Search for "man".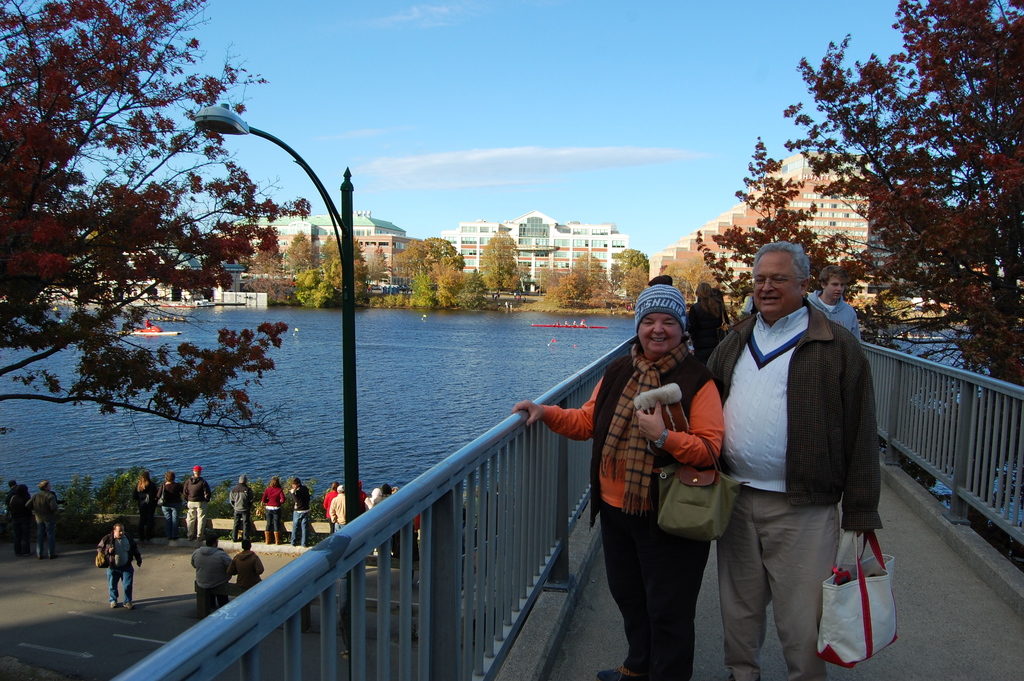
Found at BBox(186, 464, 211, 536).
